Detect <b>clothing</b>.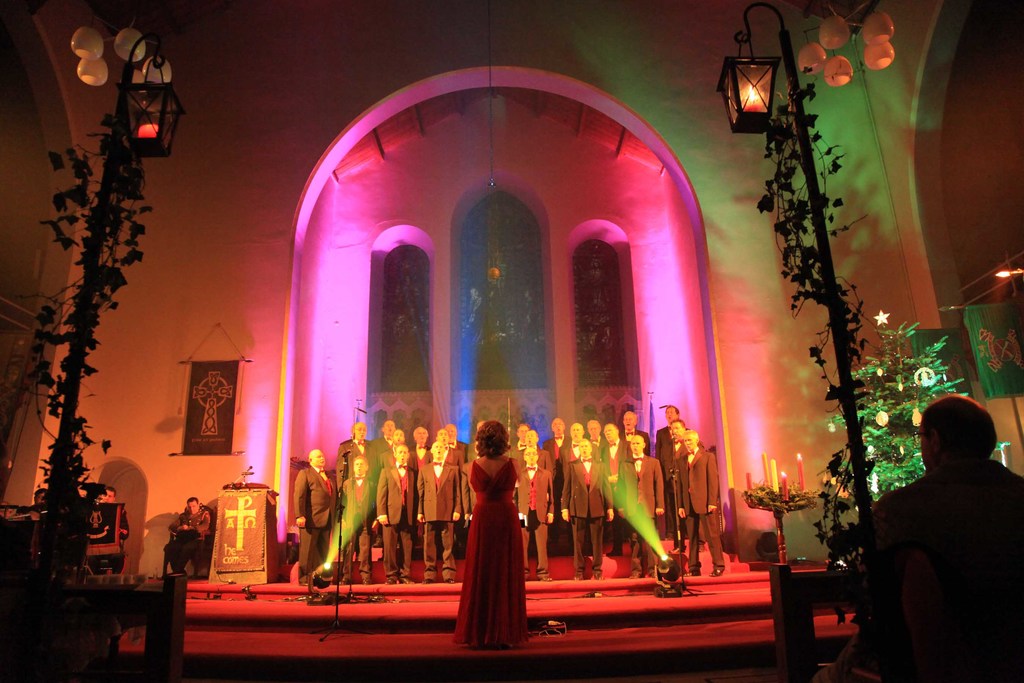
Detected at <bbox>620, 454, 669, 569</bbox>.
